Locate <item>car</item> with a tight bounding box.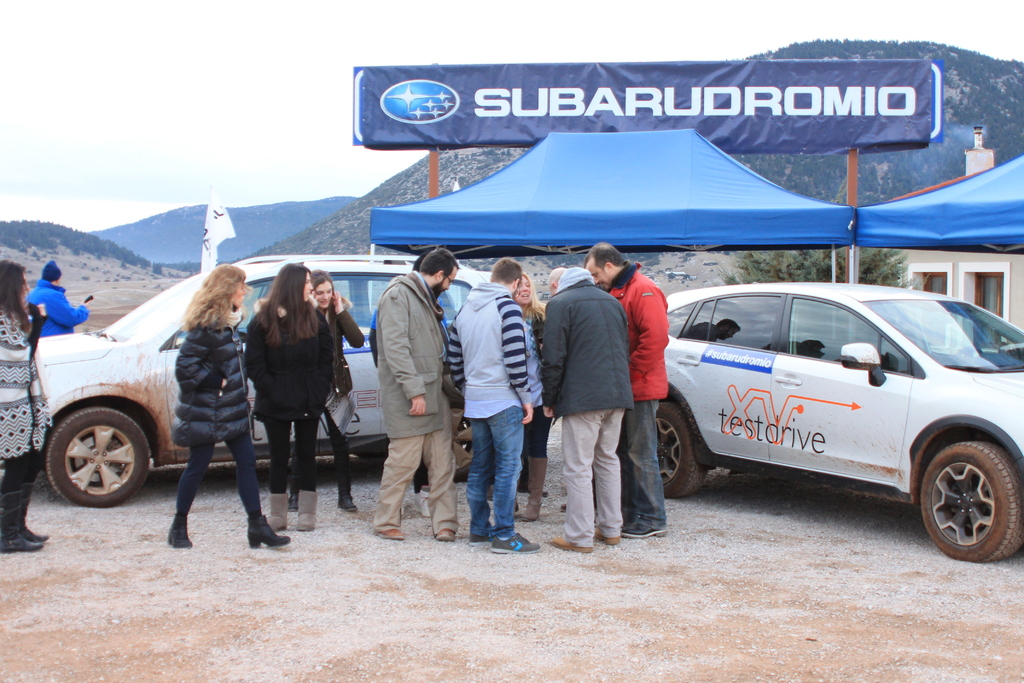
[32, 254, 490, 504].
